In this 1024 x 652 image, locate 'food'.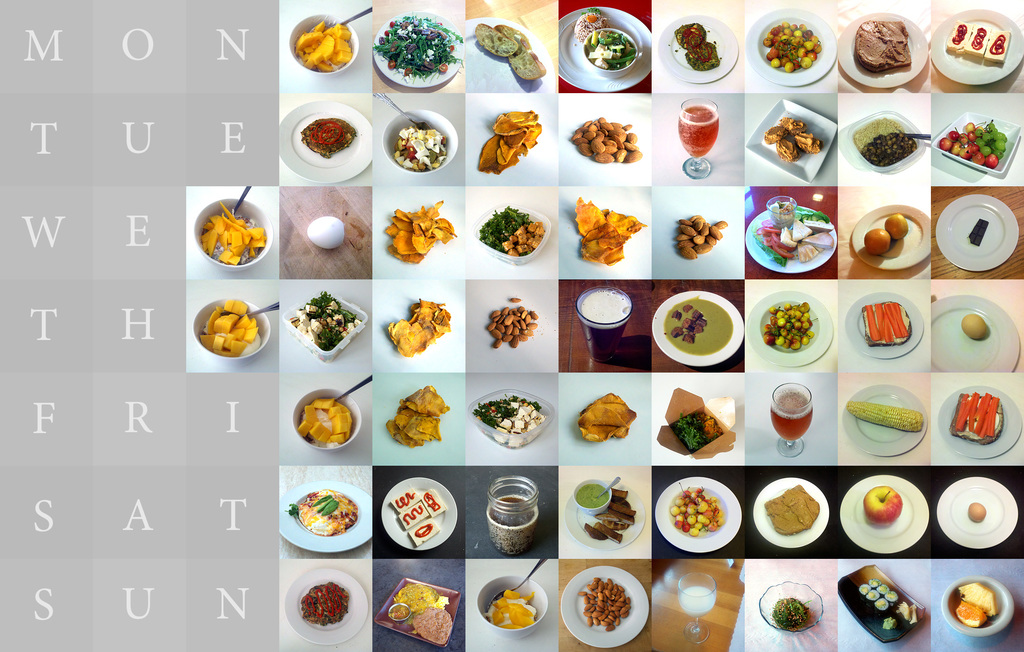
Bounding box: region(881, 615, 899, 632).
